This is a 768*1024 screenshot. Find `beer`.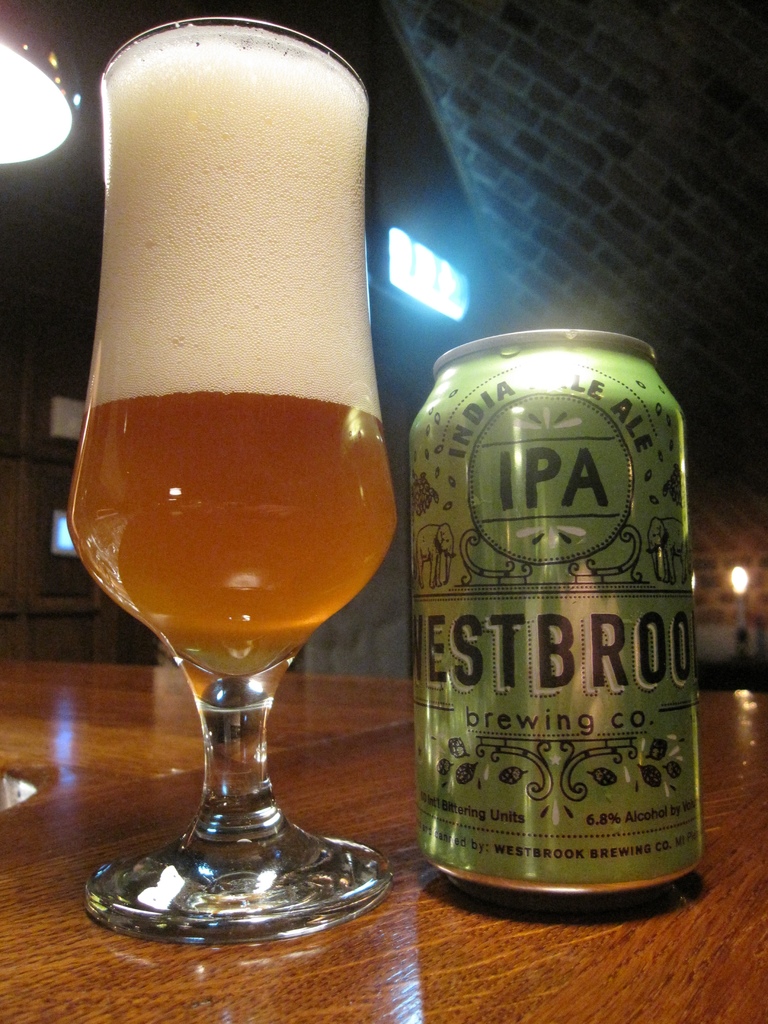
Bounding box: bbox(65, 29, 399, 659).
